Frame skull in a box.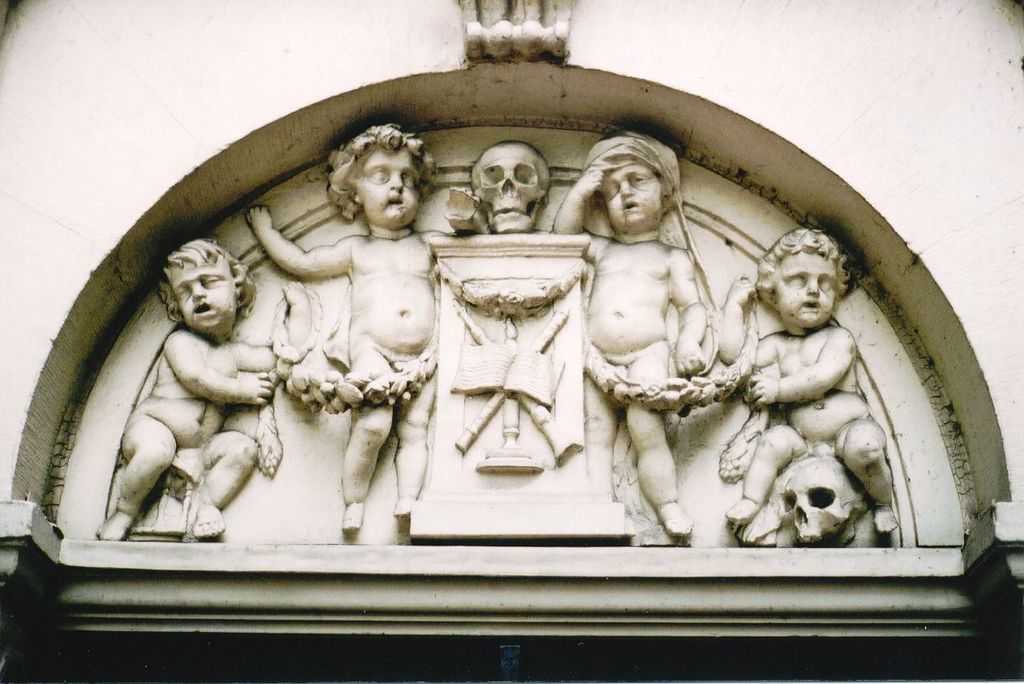
locate(780, 457, 863, 545).
